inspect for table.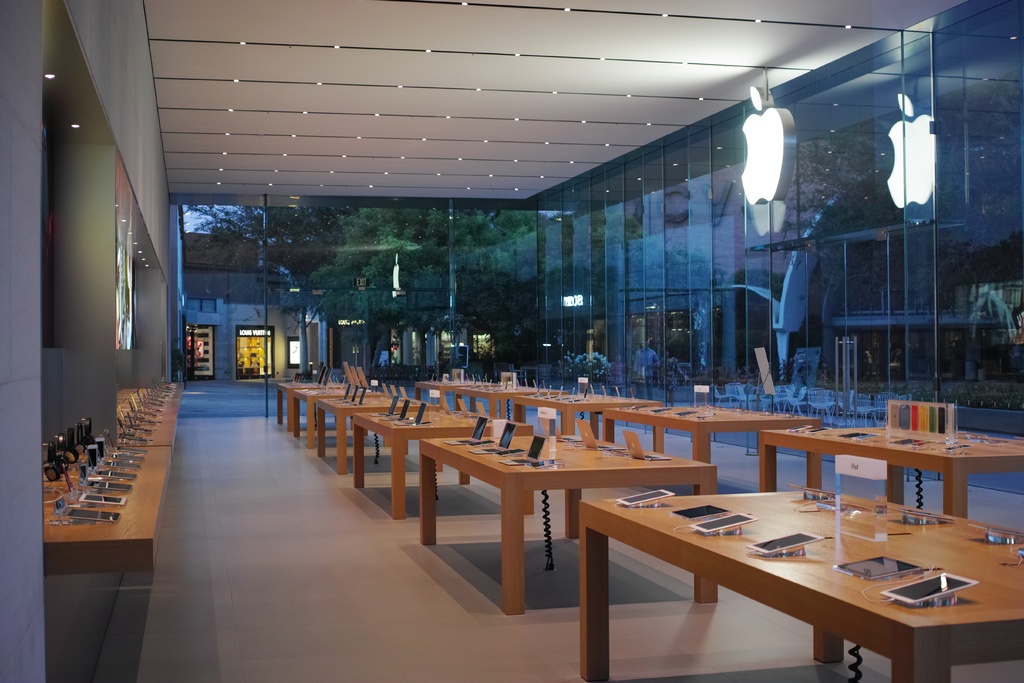
Inspection: 415 379 482 404.
